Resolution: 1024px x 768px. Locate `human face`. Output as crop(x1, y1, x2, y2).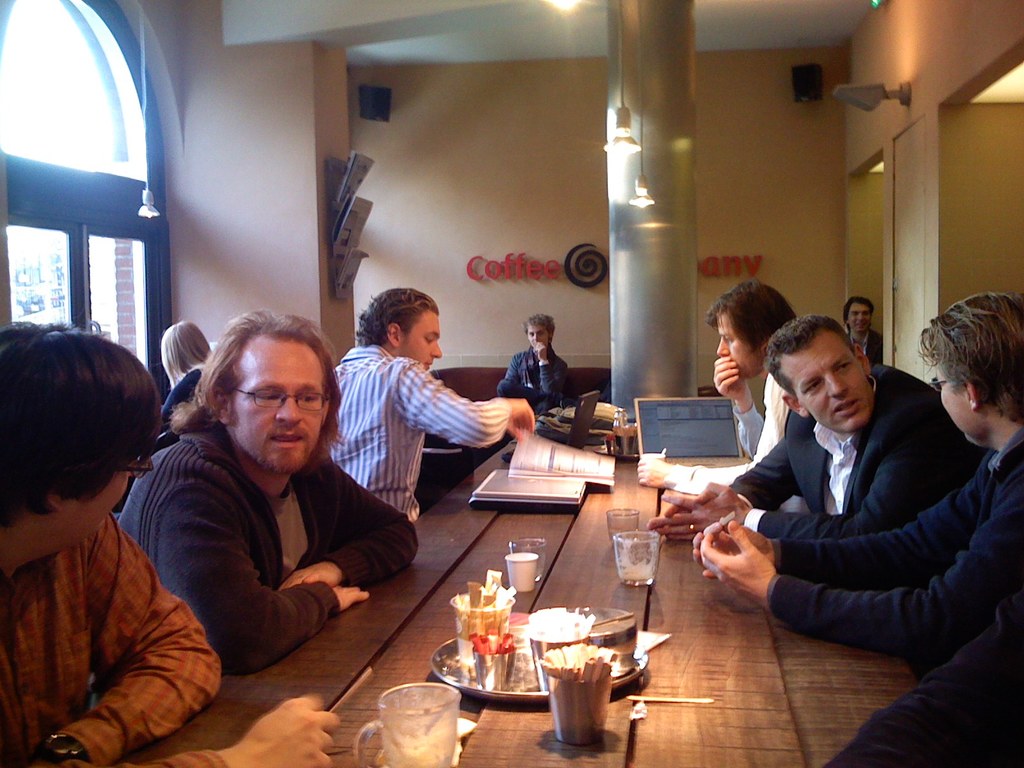
crop(718, 312, 751, 373).
